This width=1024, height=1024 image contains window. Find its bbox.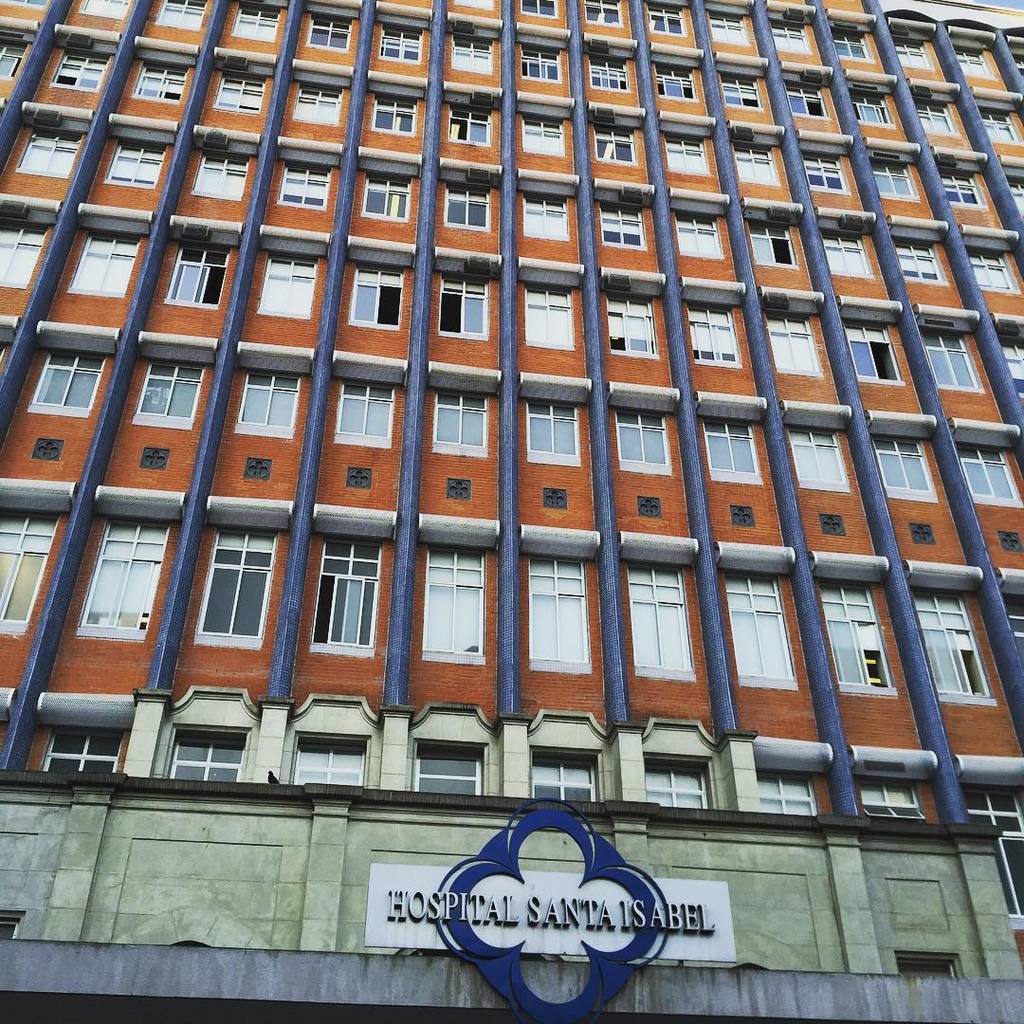
[331, 384, 394, 455].
